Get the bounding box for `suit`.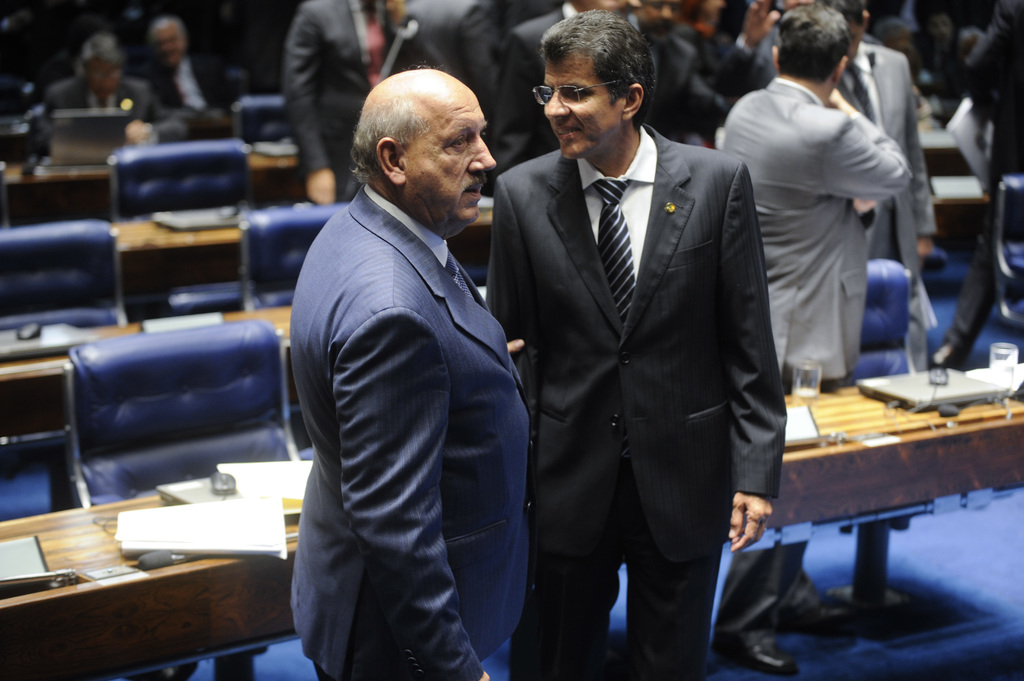
[x1=41, y1=75, x2=191, y2=147].
